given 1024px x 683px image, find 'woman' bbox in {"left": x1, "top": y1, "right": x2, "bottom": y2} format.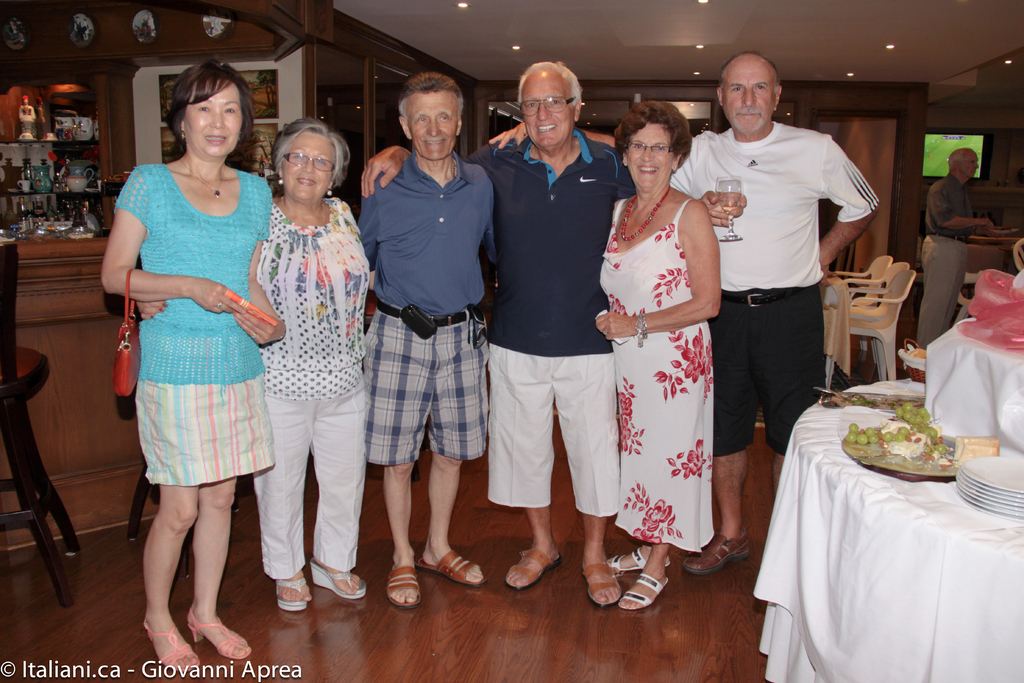
{"left": 130, "top": 114, "right": 391, "bottom": 614}.
